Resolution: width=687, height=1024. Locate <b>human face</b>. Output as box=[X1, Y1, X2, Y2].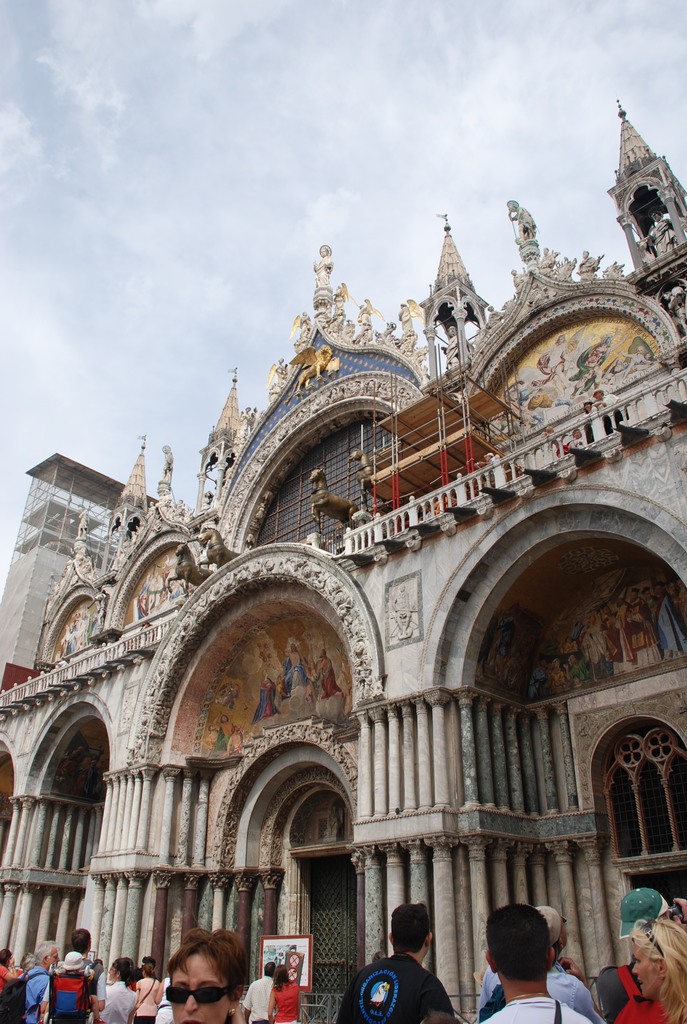
box=[631, 935, 667, 991].
